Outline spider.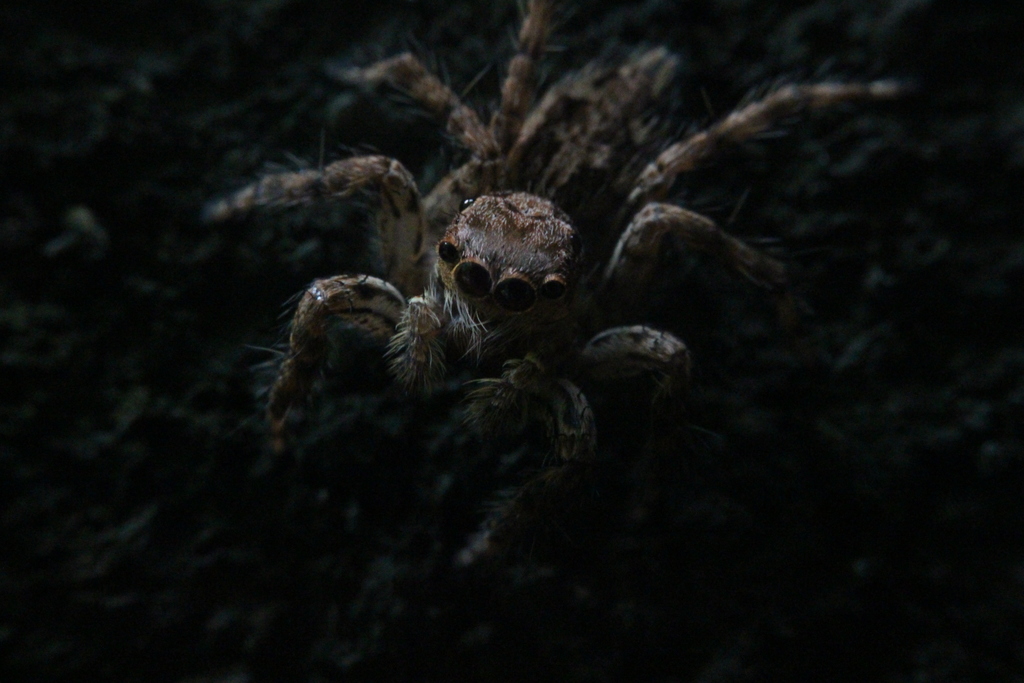
Outline: bbox=(194, 0, 930, 604).
